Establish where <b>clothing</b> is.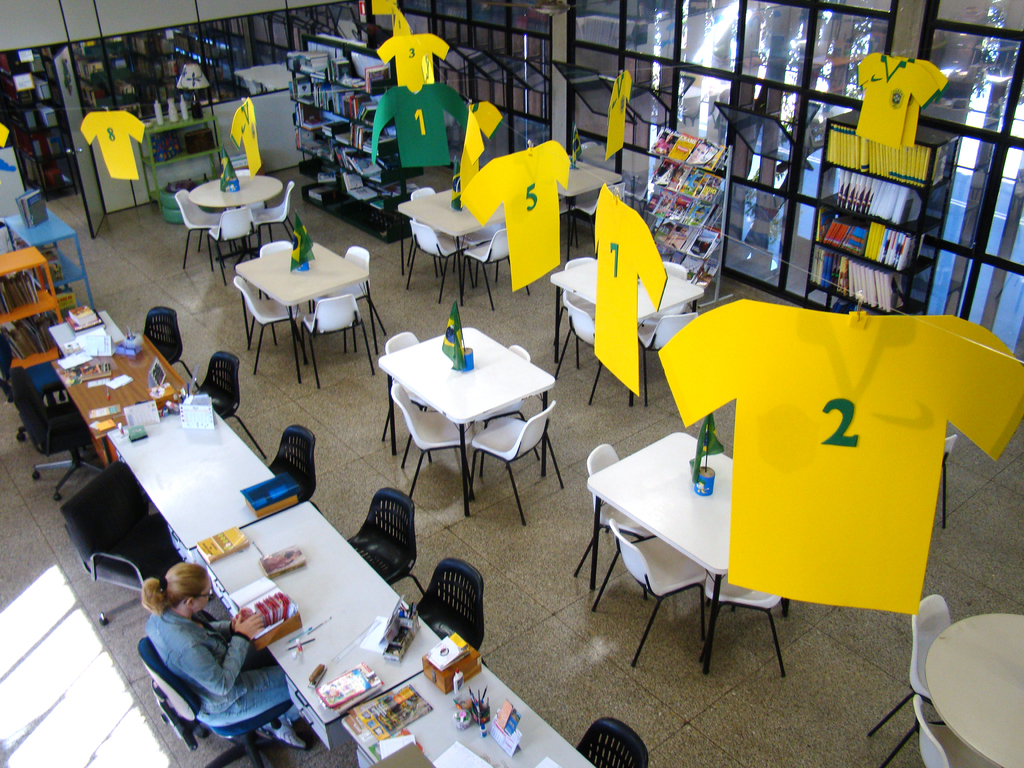
Established at 653, 309, 1023, 615.
